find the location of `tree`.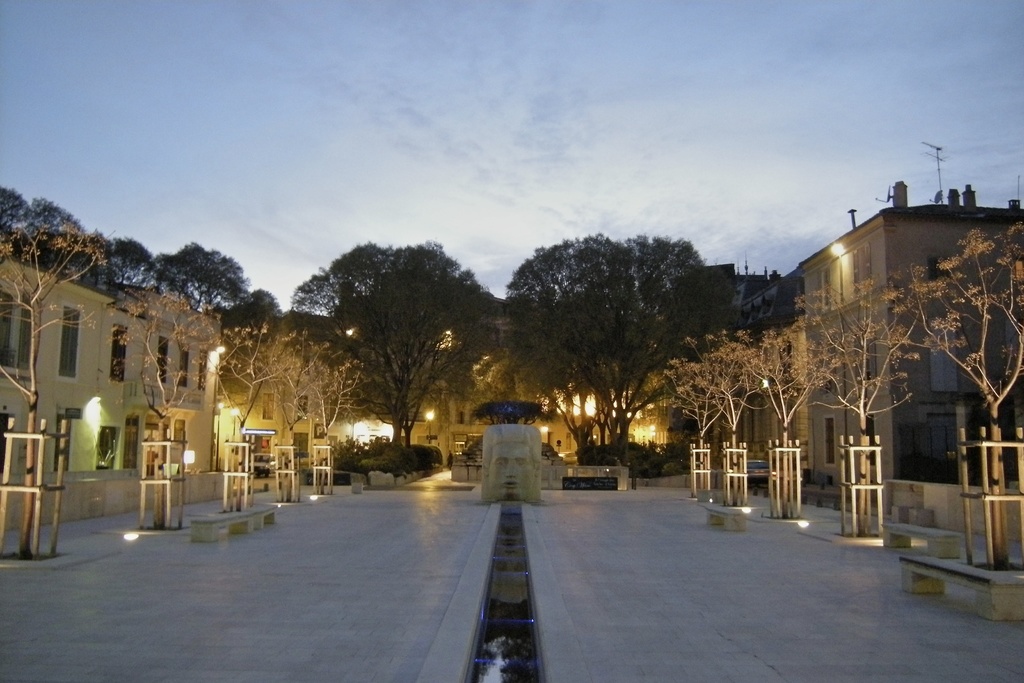
Location: 305, 229, 489, 462.
